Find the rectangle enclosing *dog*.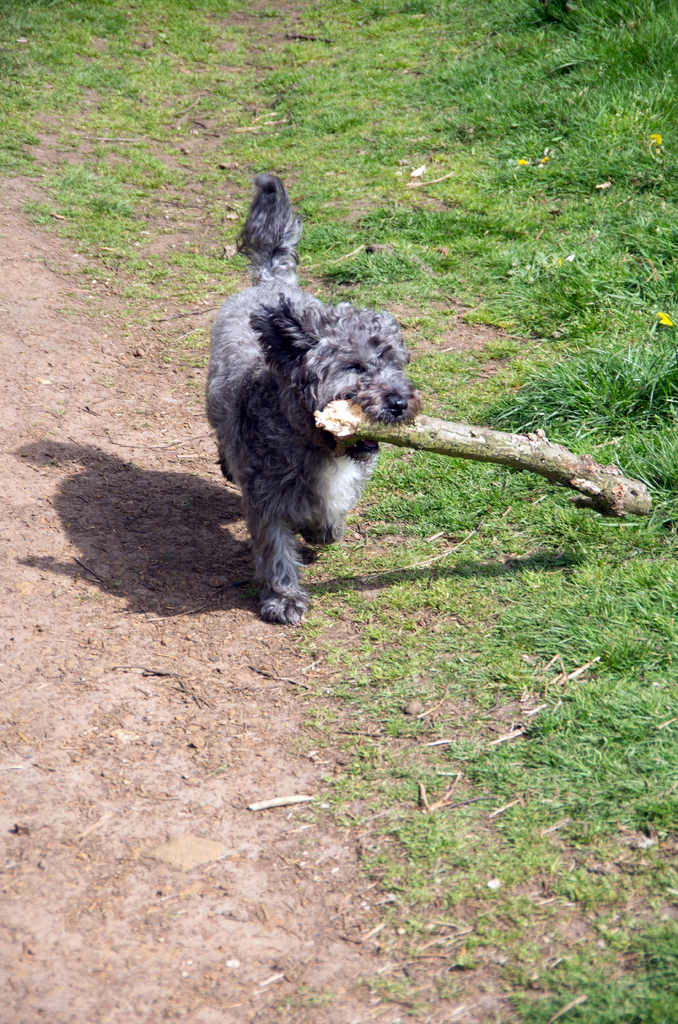
[x1=198, y1=168, x2=416, y2=625].
